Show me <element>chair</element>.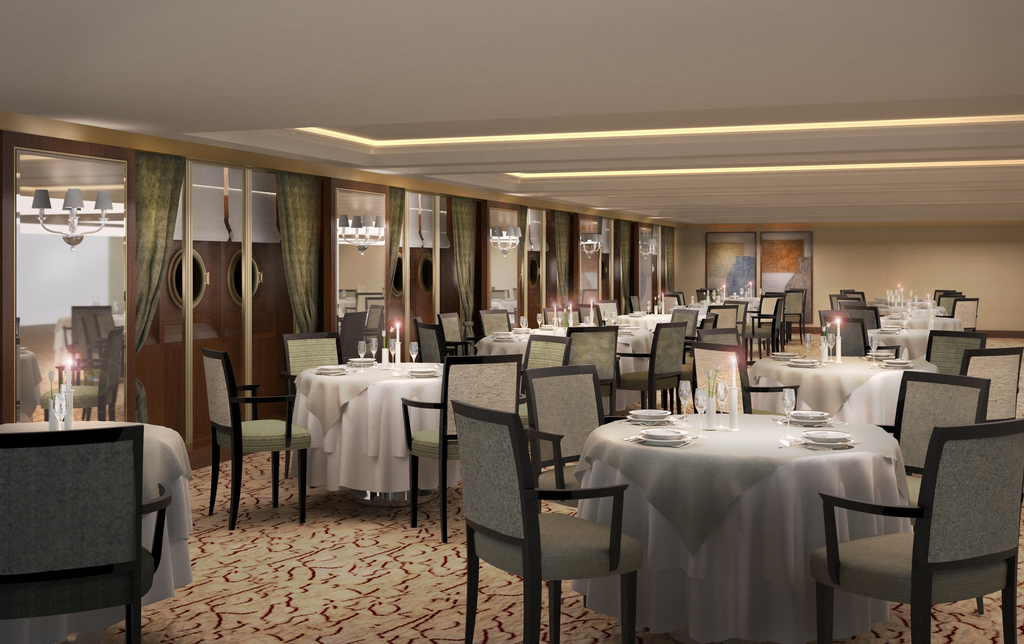
<element>chair</element> is here: bbox=(929, 289, 952, 306).
